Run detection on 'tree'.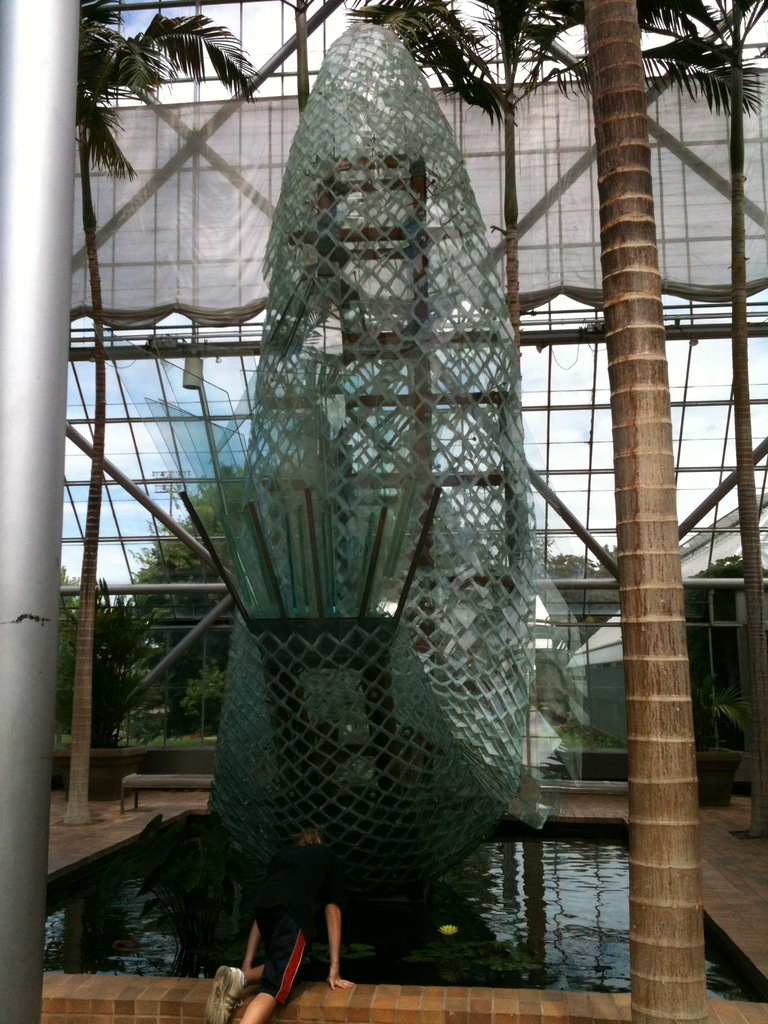
Result: box=[70, 0, 257, 817].
